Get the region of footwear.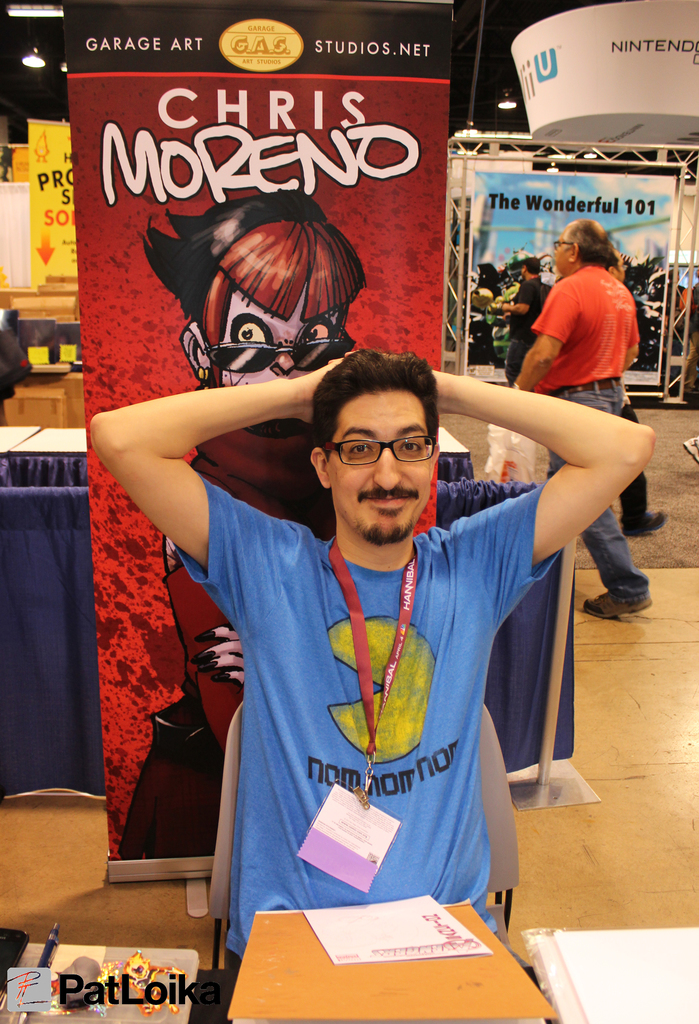
(580,599,651,620).
